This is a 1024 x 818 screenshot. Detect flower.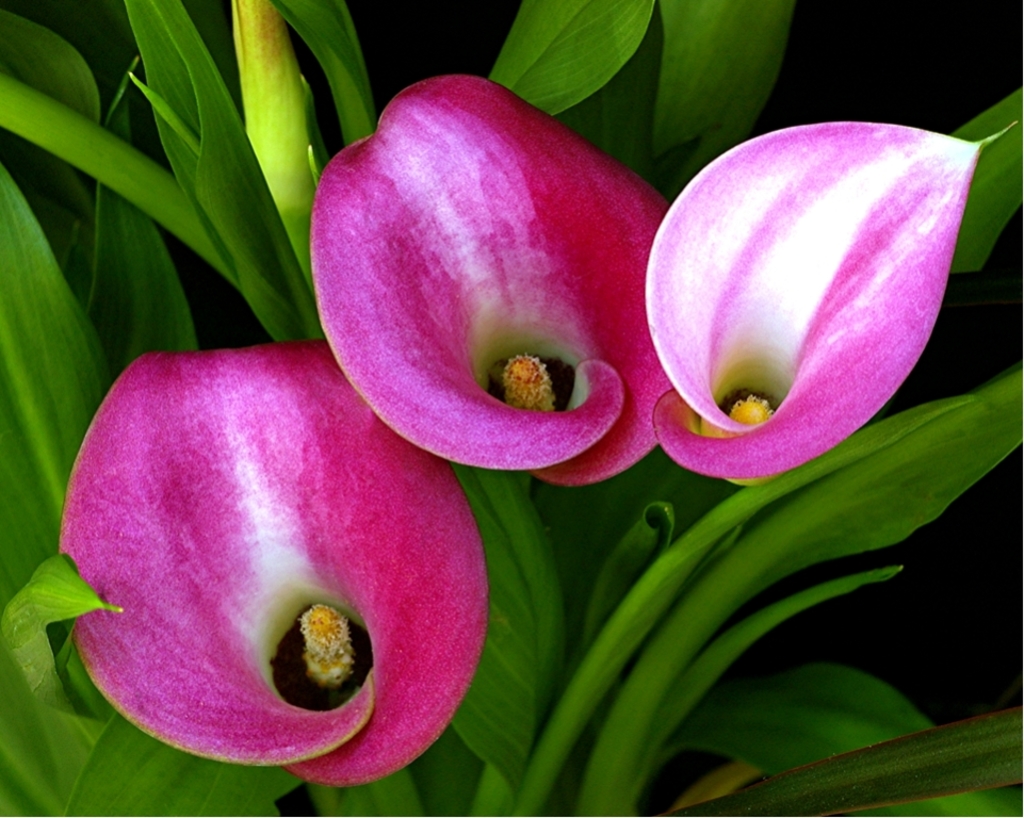
x1=309, y1=71, x2=677, y2=491.
